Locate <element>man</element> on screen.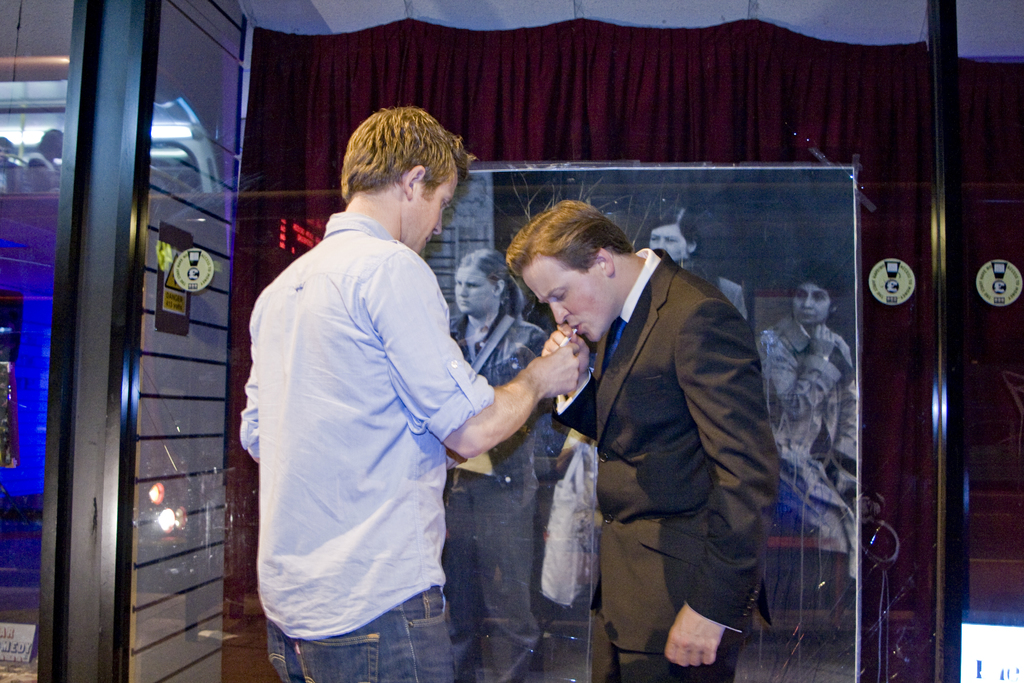
On screen at [507,197,777,682].
